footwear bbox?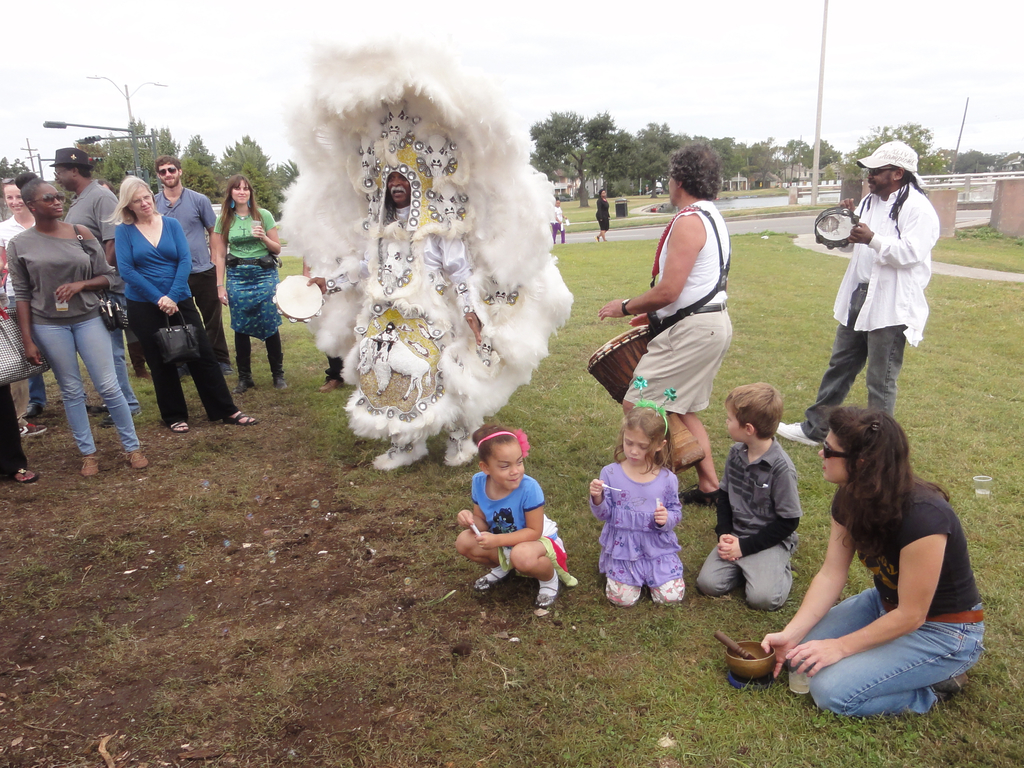
[x1=678, y1=483, x2=721, y2=511]
